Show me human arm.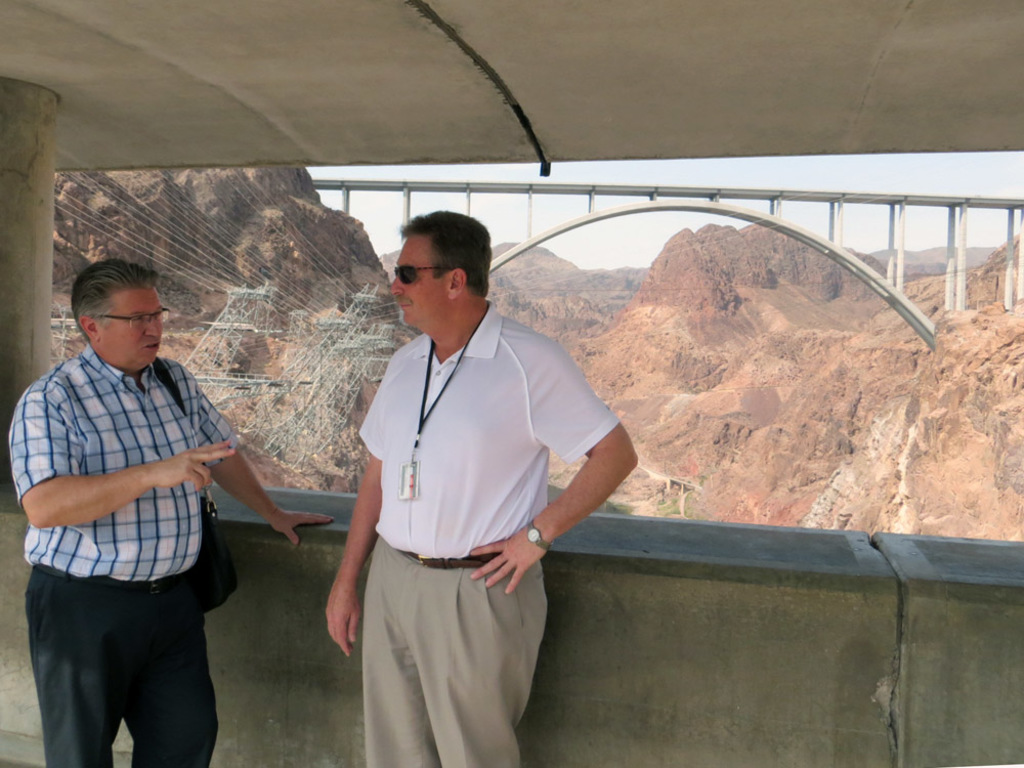
human arm is here: <box>182,364,335,549</box>.
